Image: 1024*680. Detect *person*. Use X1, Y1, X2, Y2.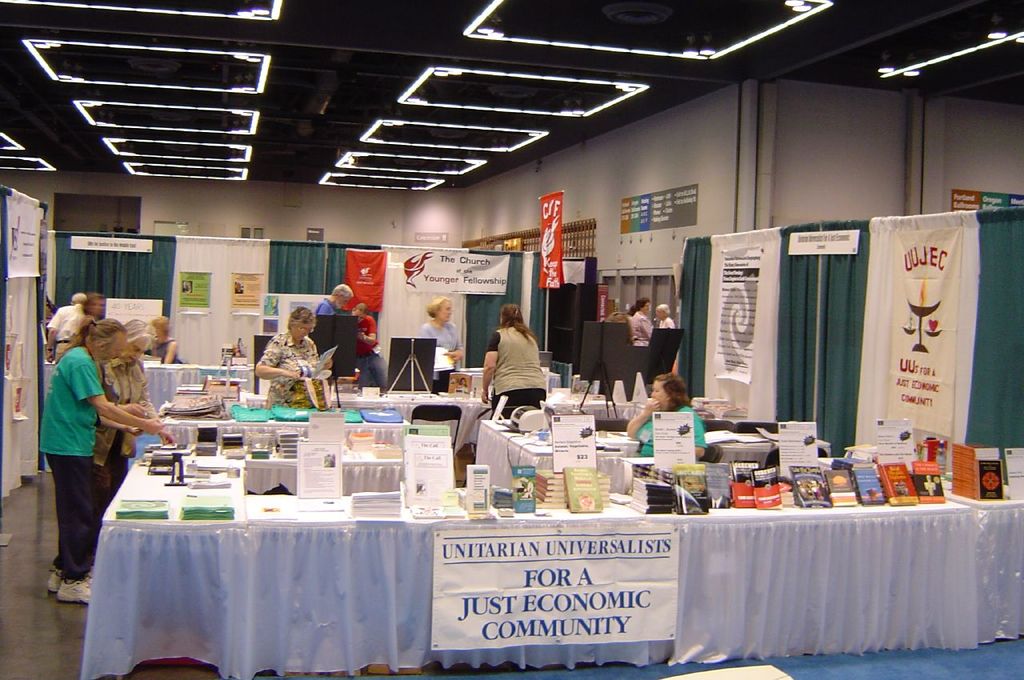
90, 320, 167, 515.
